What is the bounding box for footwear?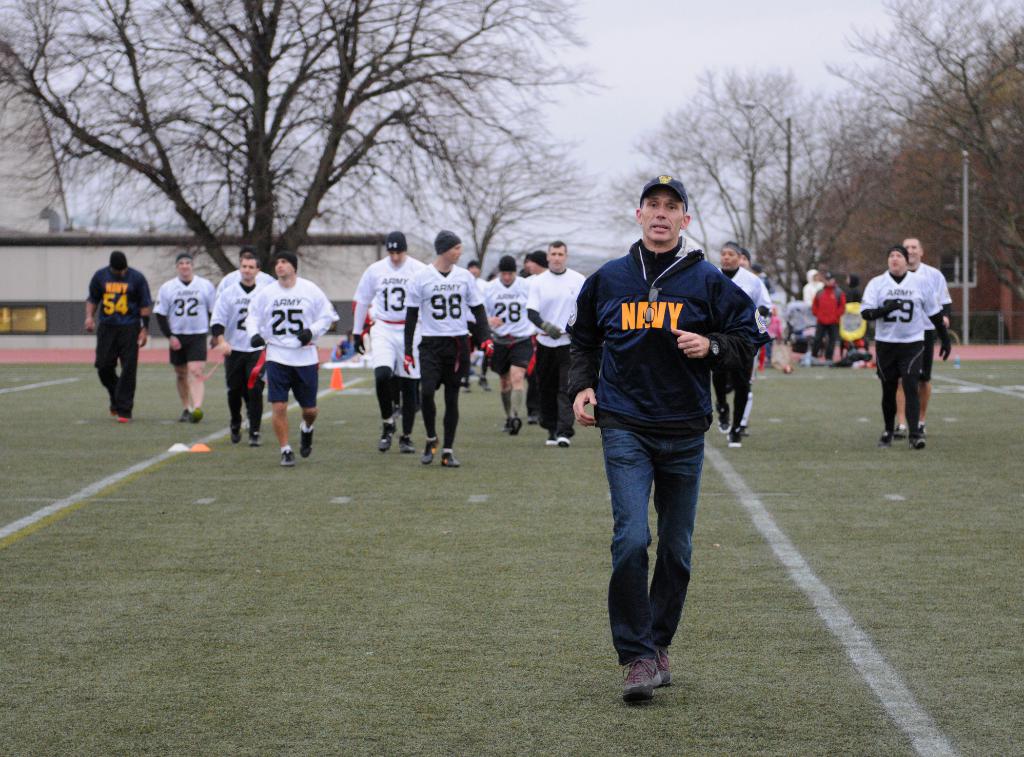
[x1=377, y1=423, x2=390, y2=452].
